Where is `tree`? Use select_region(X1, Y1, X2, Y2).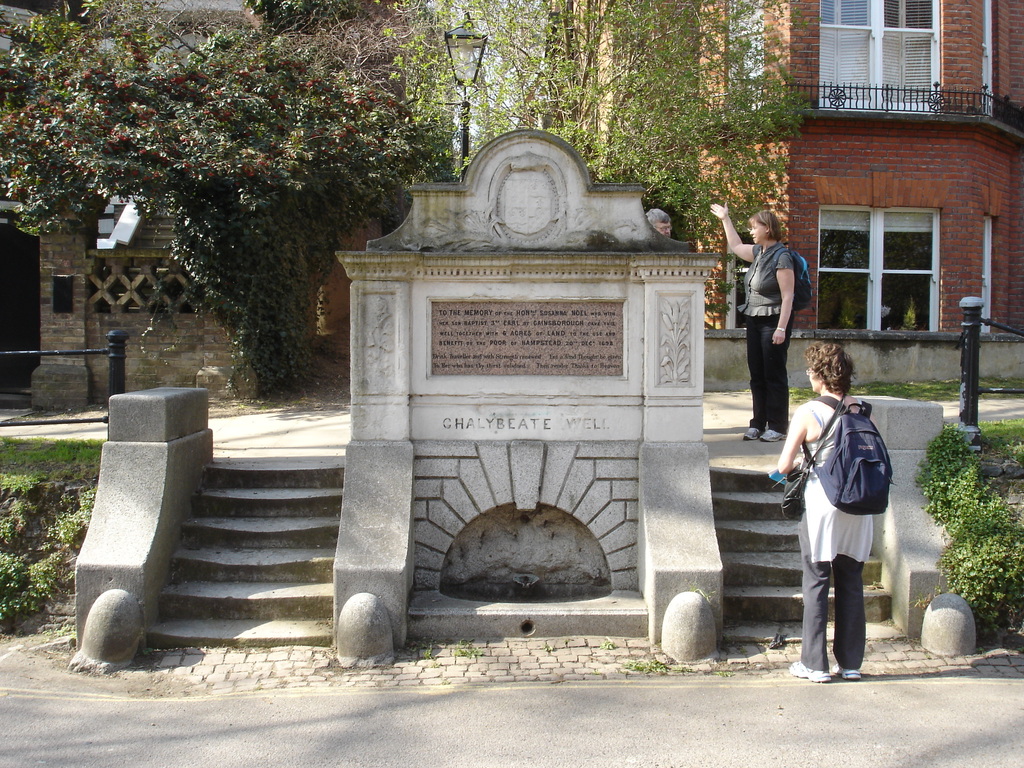
select_region(0, 0, 451, 400).
